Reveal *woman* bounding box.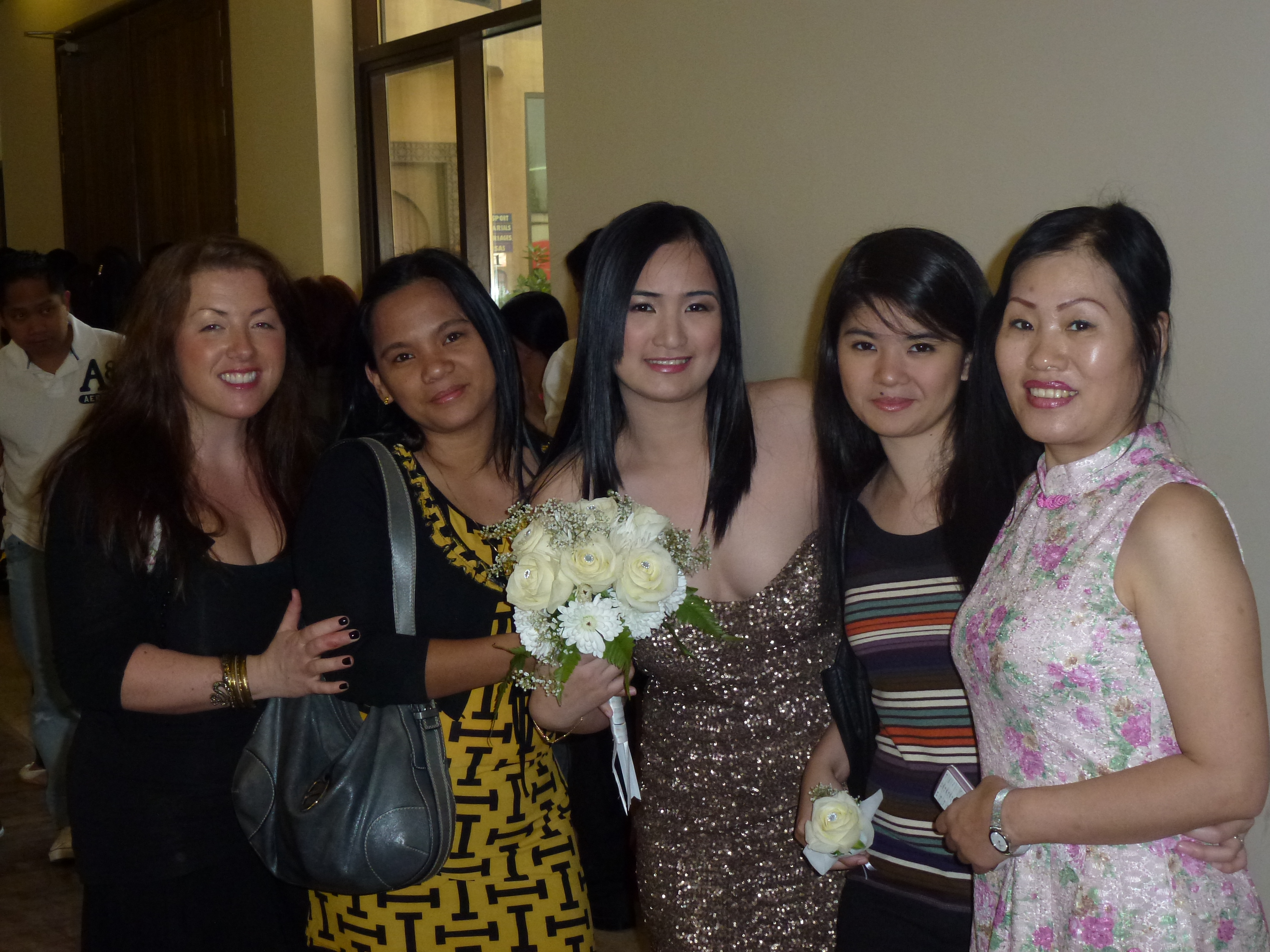
Revealed: 274 54 373 279.
